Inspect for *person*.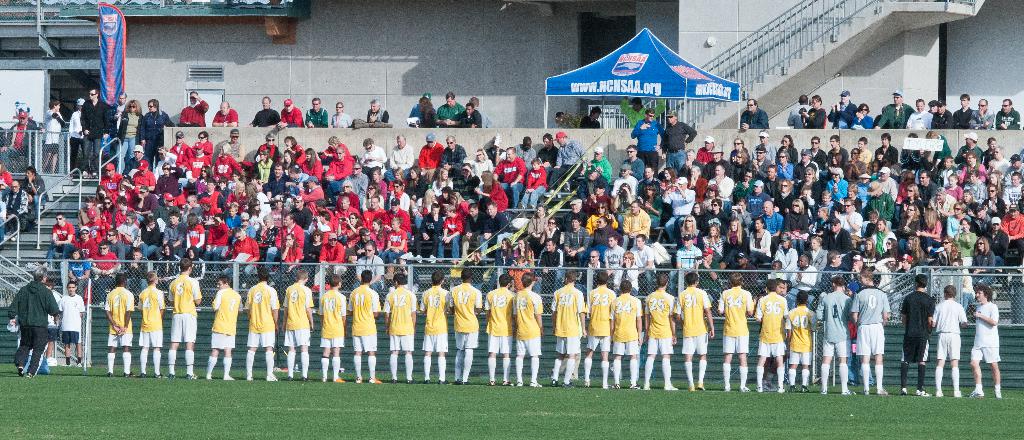
Inspection: BBox(358, 196, 385, 230).
